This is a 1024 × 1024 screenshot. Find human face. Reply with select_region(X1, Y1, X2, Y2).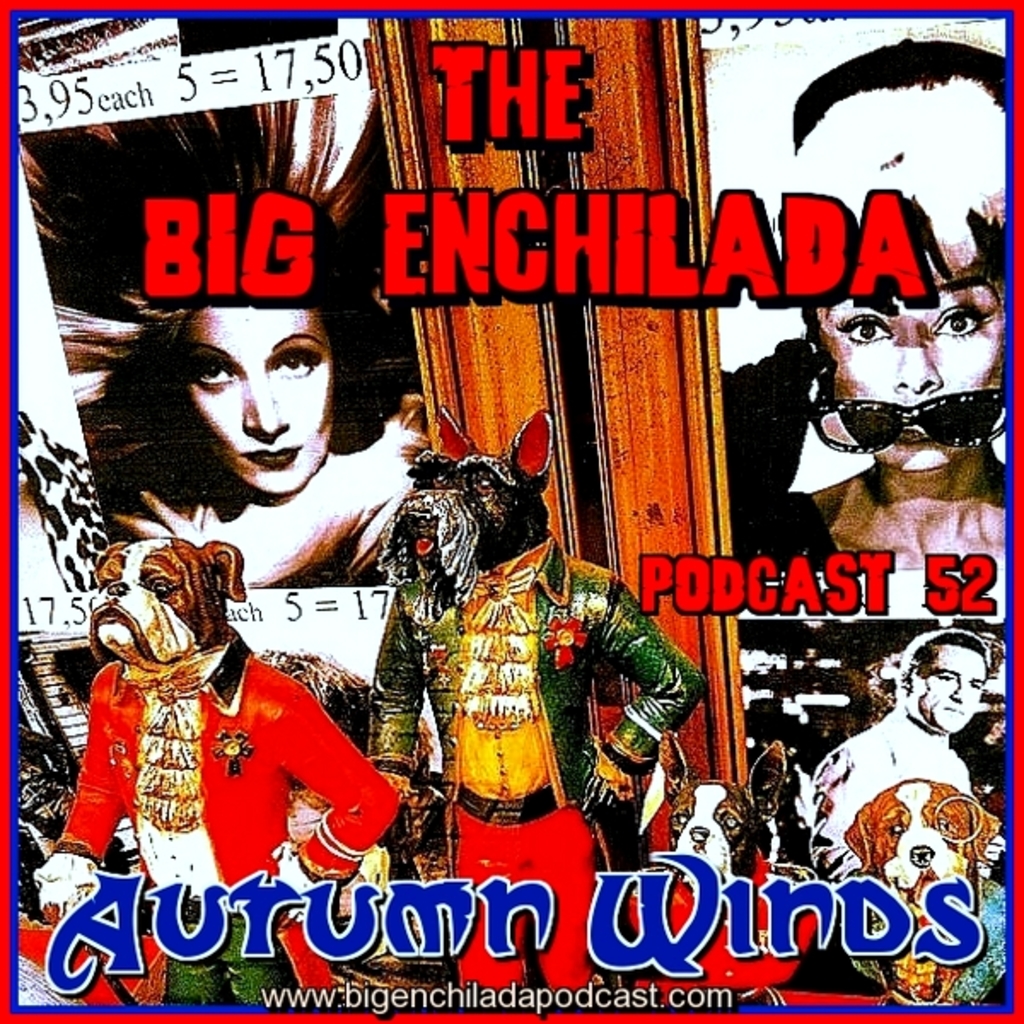
select_region(823, 273, 1005, 468).
